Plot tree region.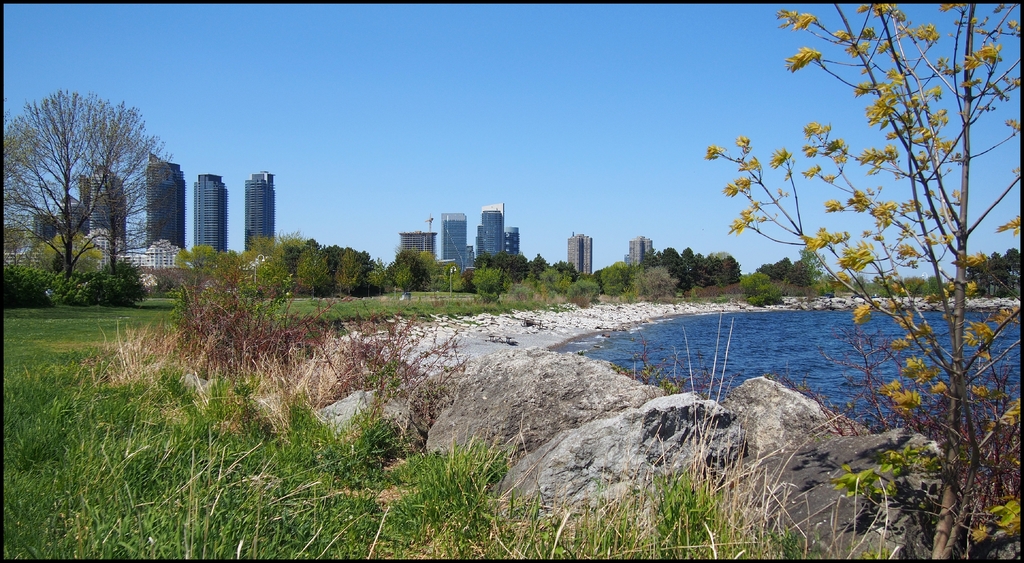
Plotted at l=40, t=258, r=113, b=307.
